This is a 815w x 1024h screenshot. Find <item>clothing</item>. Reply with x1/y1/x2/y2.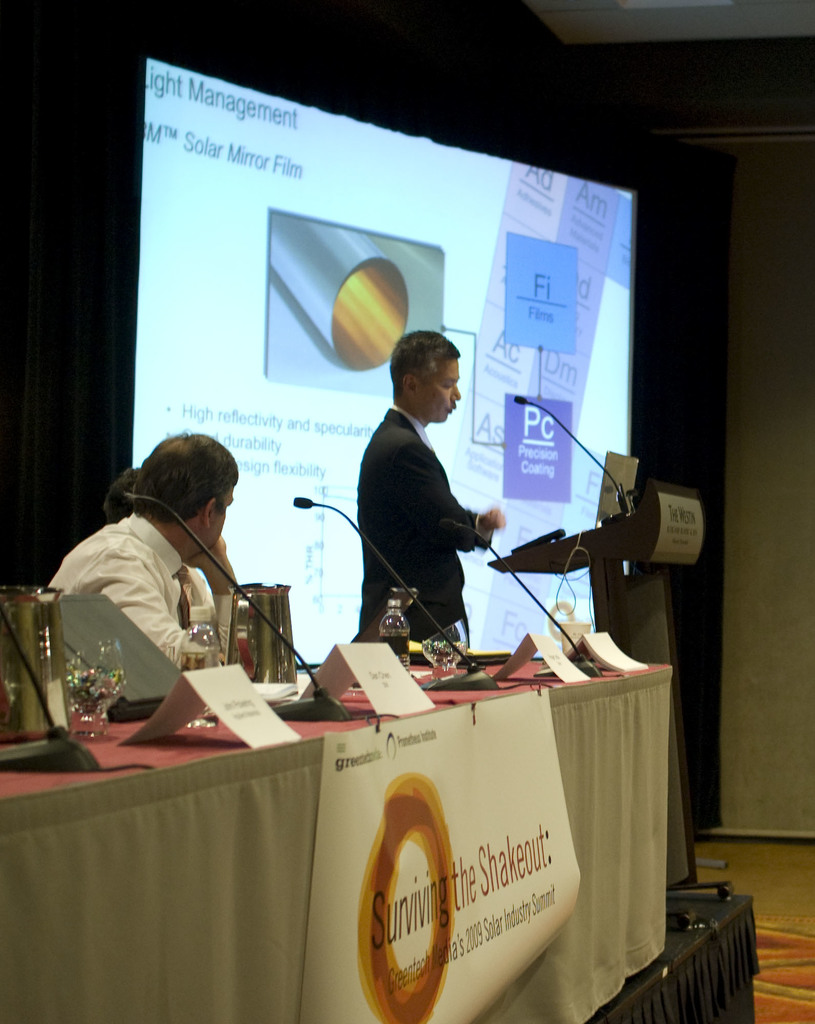
336/358/502/652.
